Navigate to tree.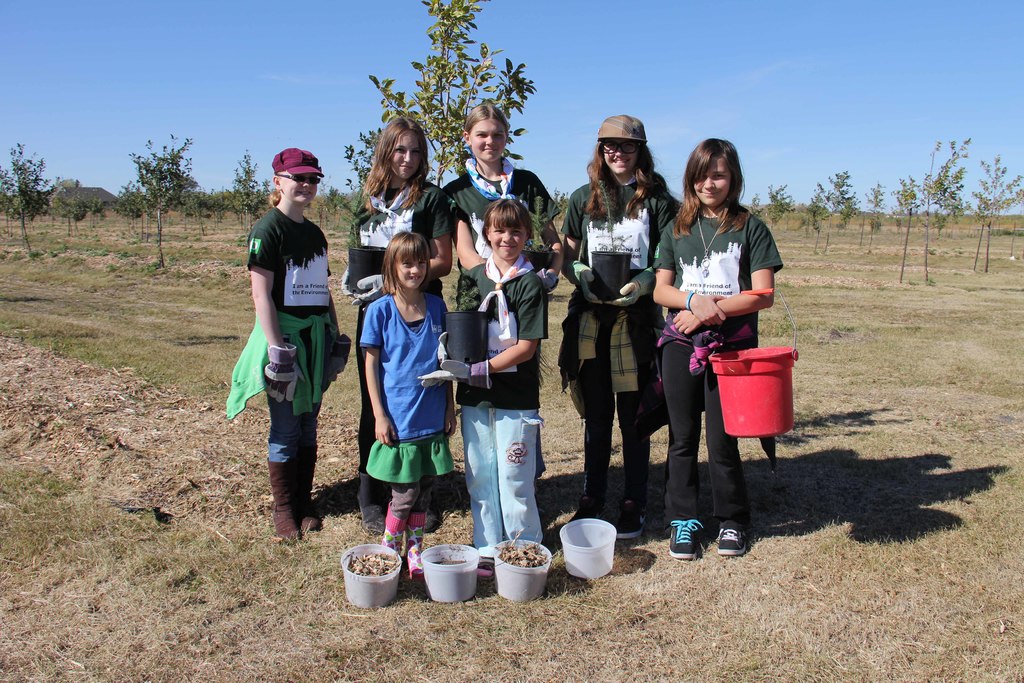
Navigation target: select_region(99, 131, 190, 274).
